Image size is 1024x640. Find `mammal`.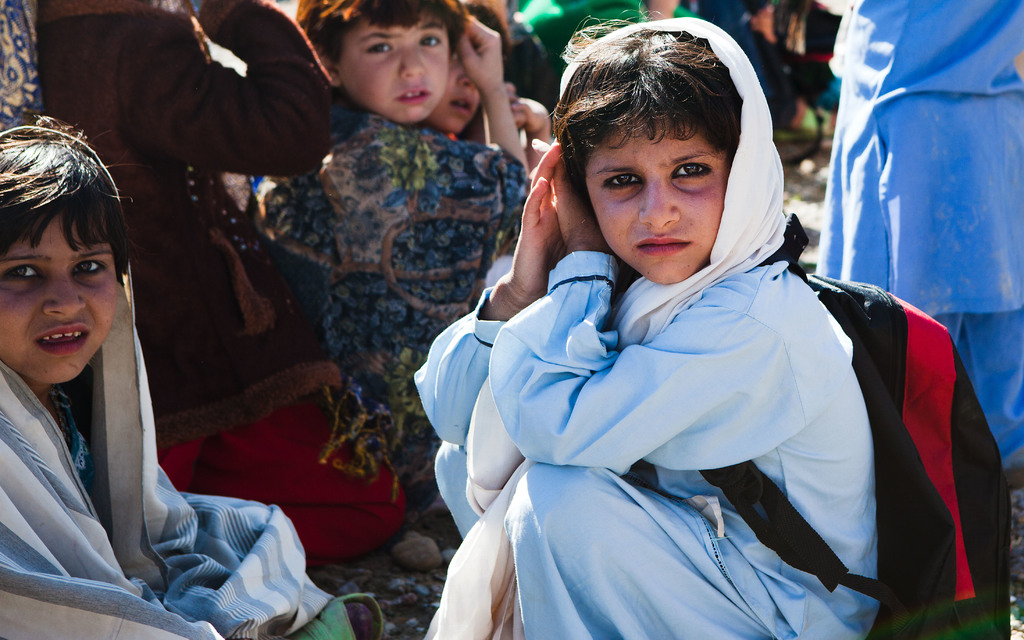
bbox=(430, 0, 559, 186).
